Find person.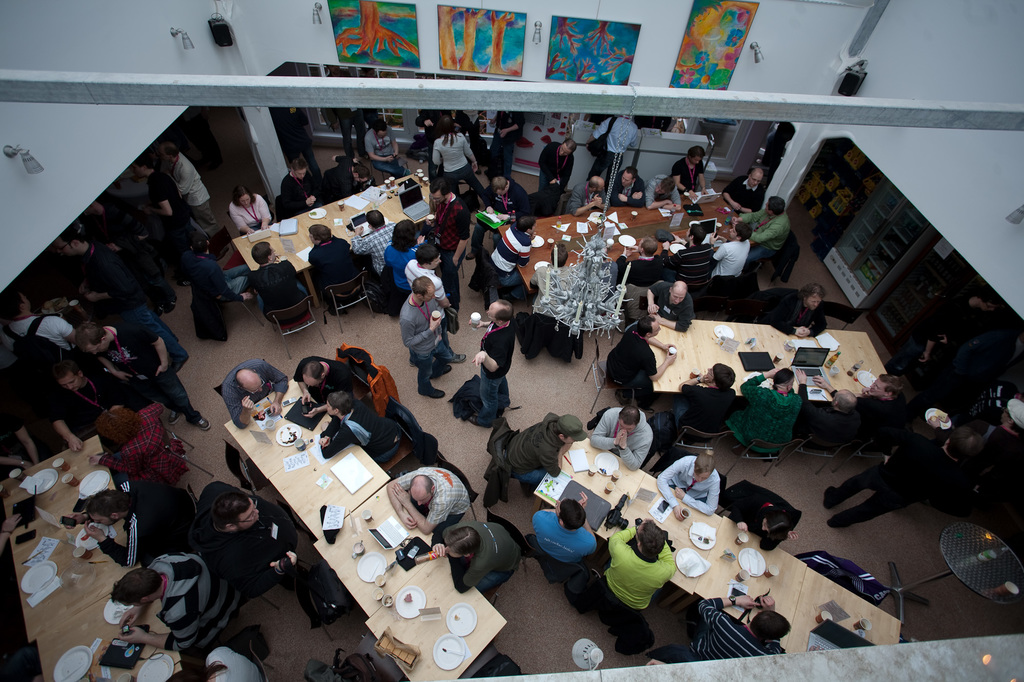
[166,143,218,232].
